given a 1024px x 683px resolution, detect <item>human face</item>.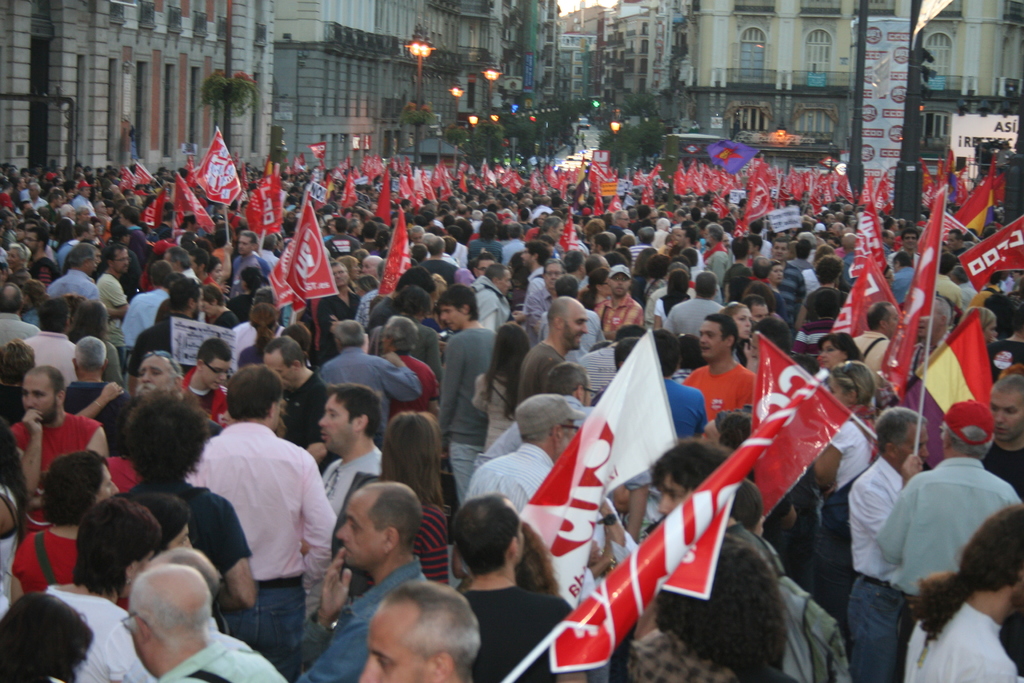
<region>439, 304, 467, 327</region>.
